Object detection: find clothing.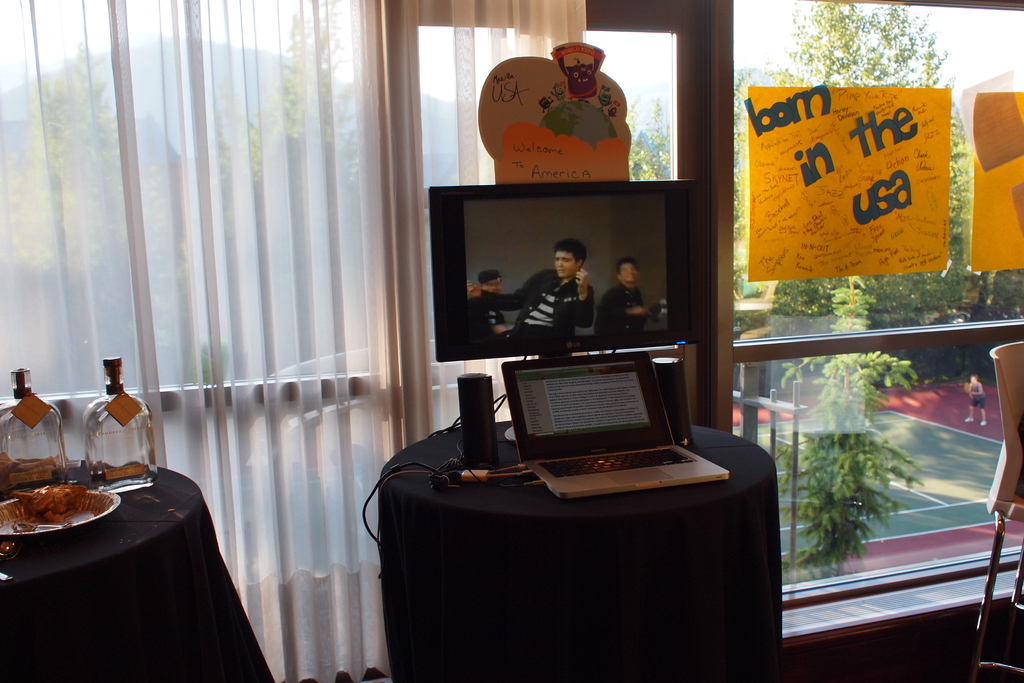
bbox=[461, 294, 503, 336].
